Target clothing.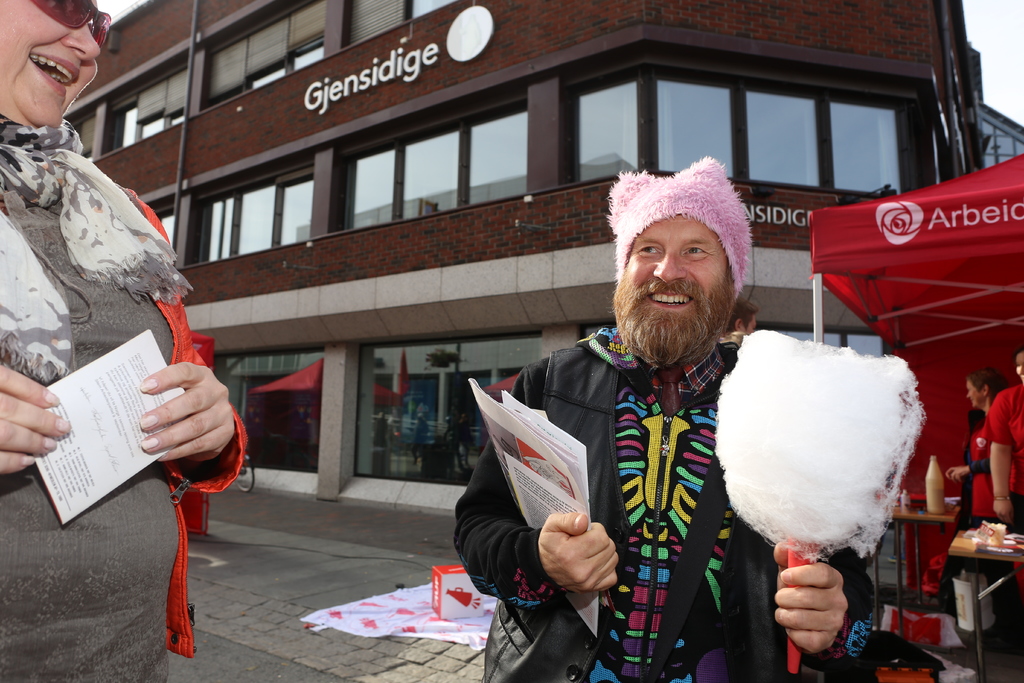
Target region: region(457, 417, 472, 466).
